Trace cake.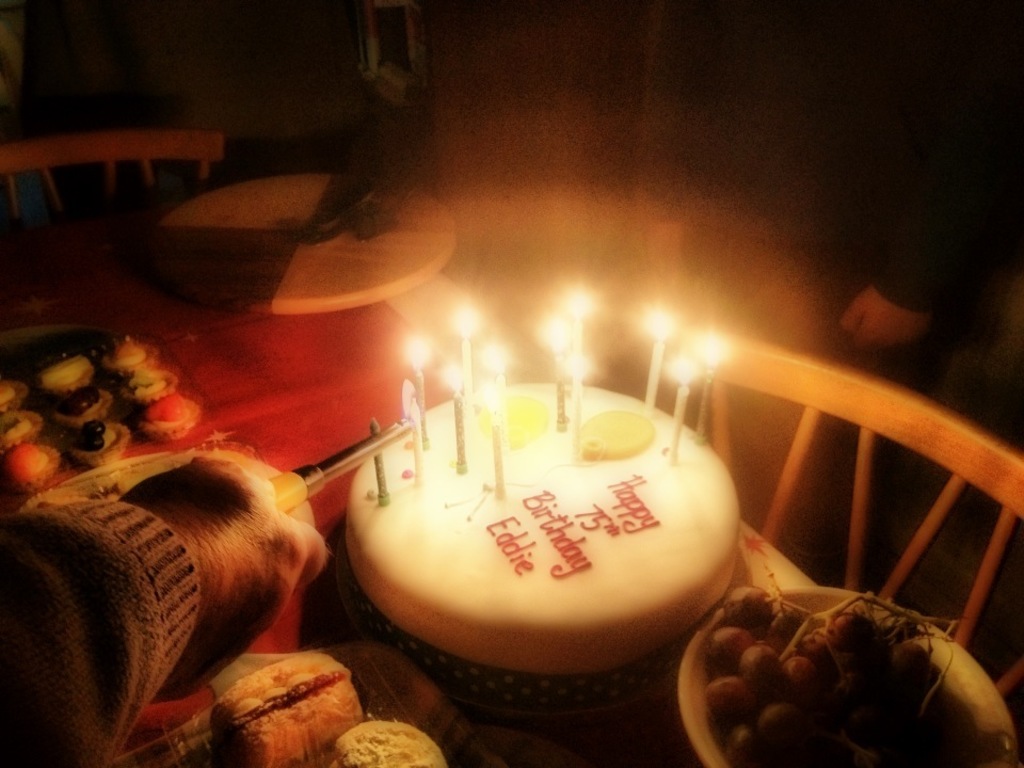
Traced to [x1=347, y1=378, x2=741, y2=675].
